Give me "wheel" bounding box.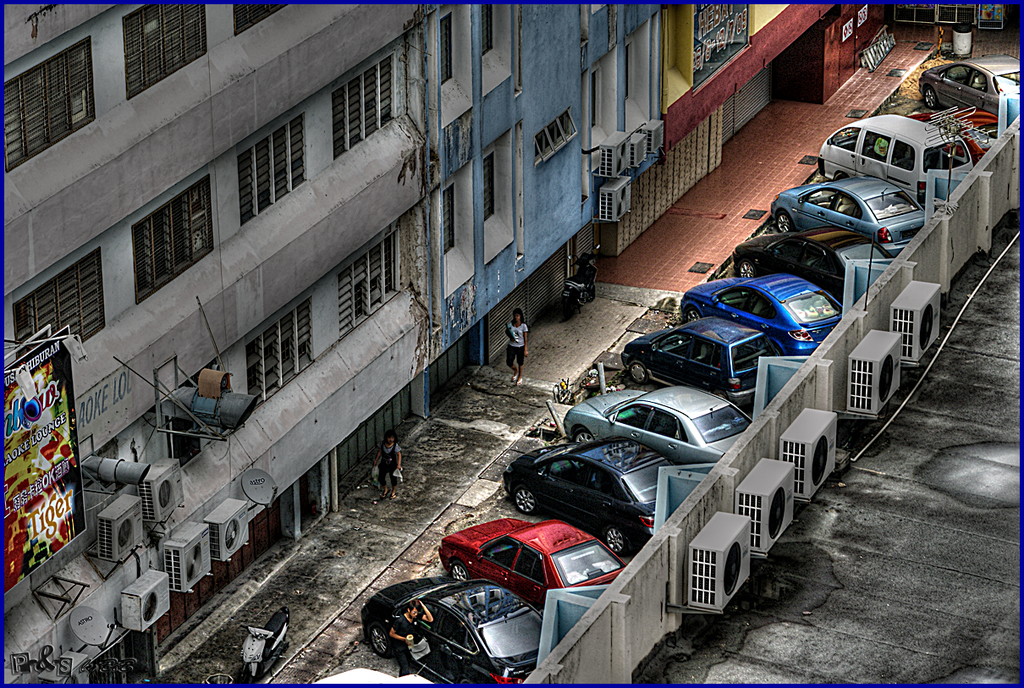
(x1=574, y1=427, x2=591, y2=443).
